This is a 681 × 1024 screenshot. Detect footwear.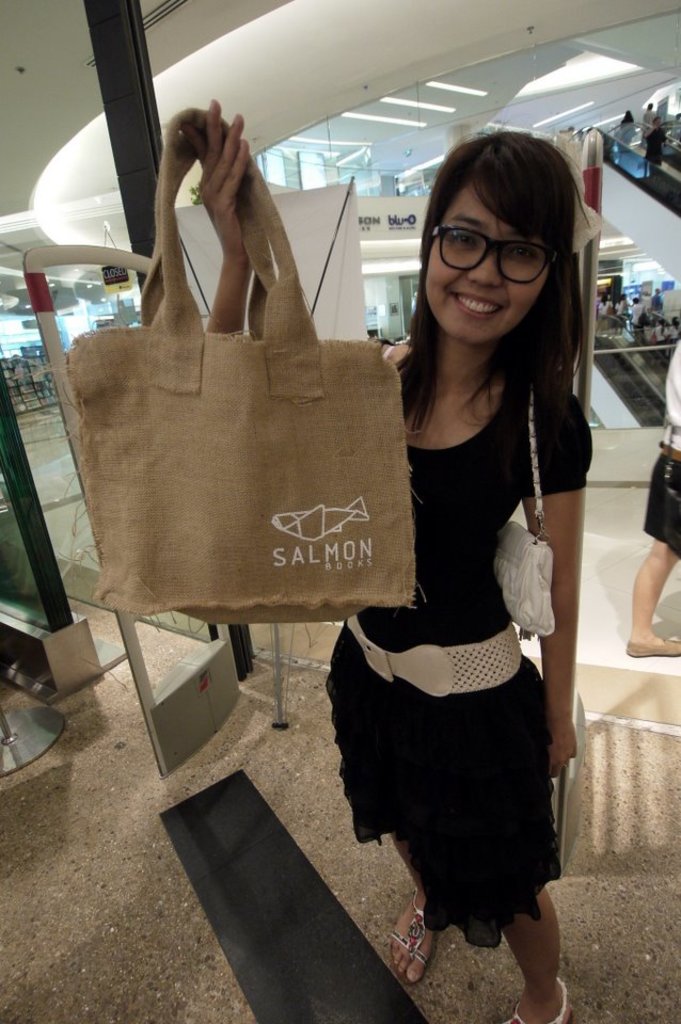
left=390, top=913, right=457, bottom=999.
